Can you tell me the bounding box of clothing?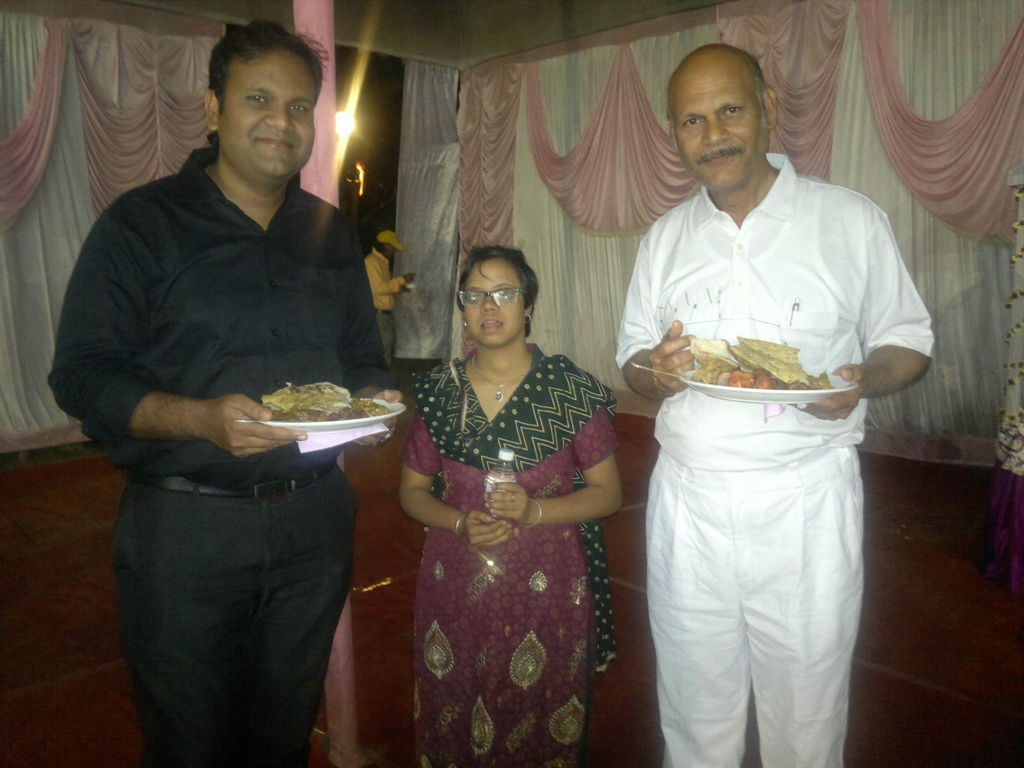
detection(403, 347, 620, 767).
